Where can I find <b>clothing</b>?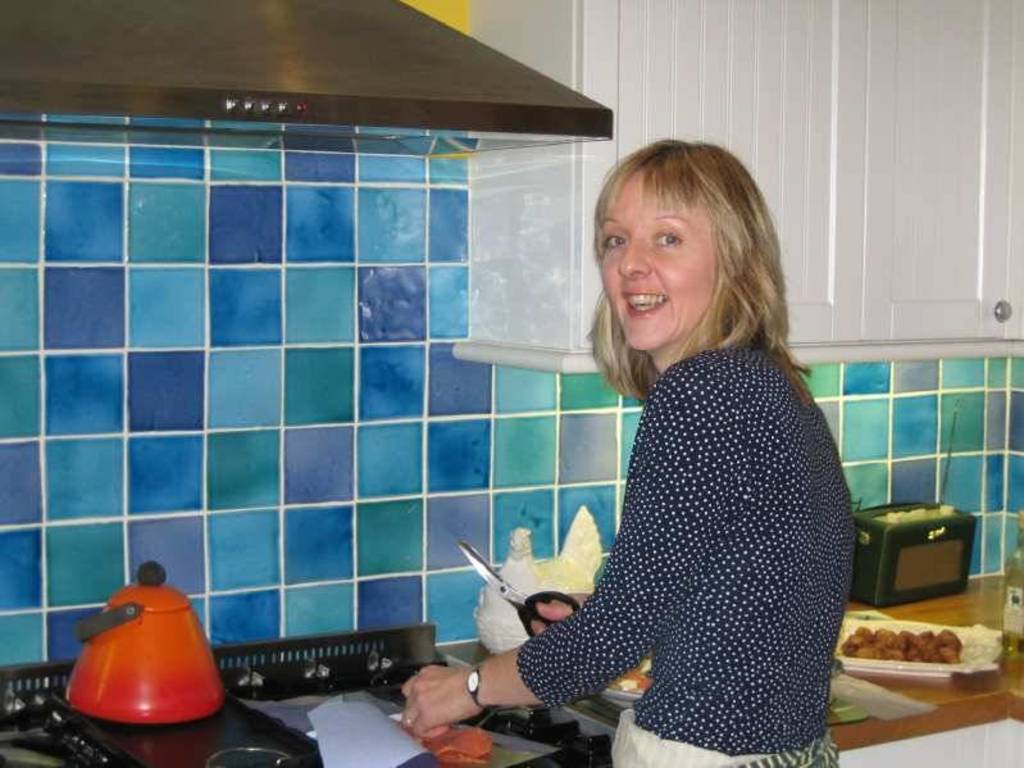
You can find it at bbox=[478, 283, 861, 767].
